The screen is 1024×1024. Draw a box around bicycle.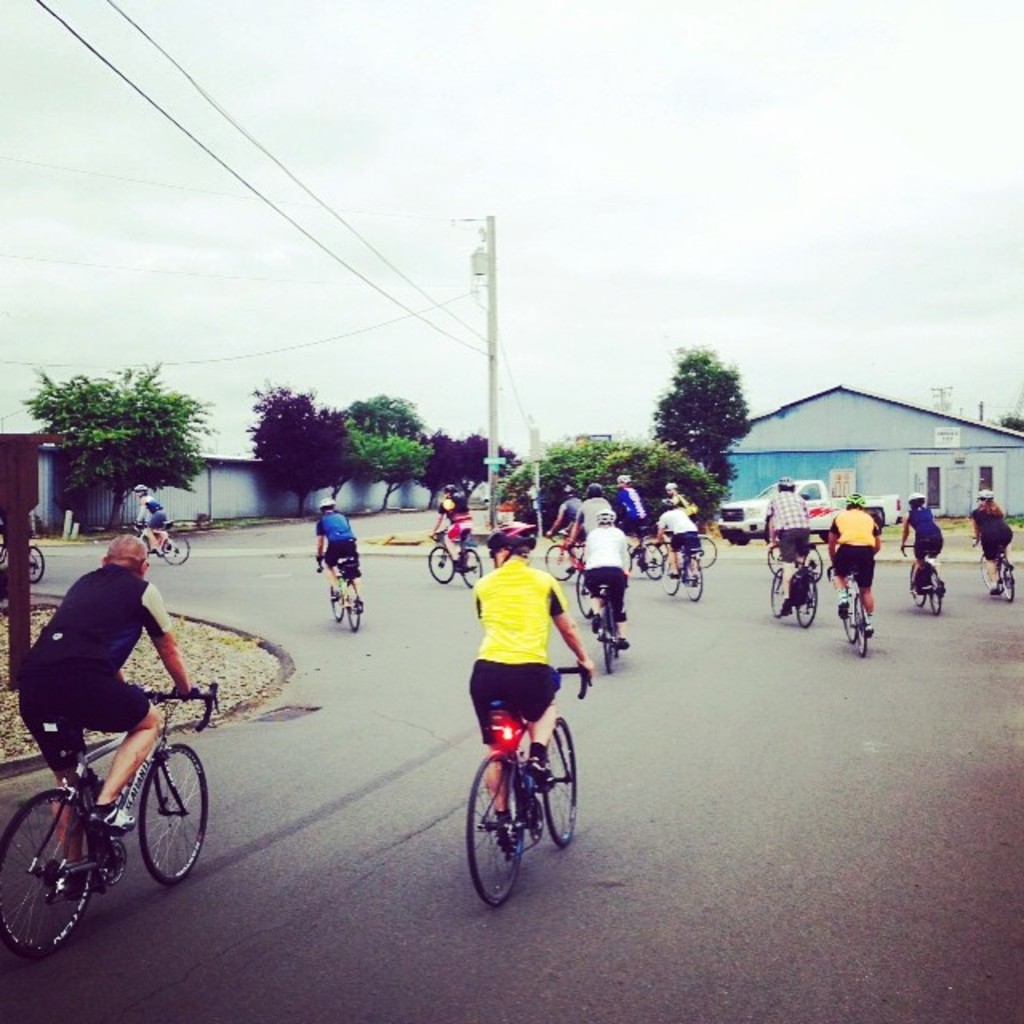
box(904, 552, 942, 610).
